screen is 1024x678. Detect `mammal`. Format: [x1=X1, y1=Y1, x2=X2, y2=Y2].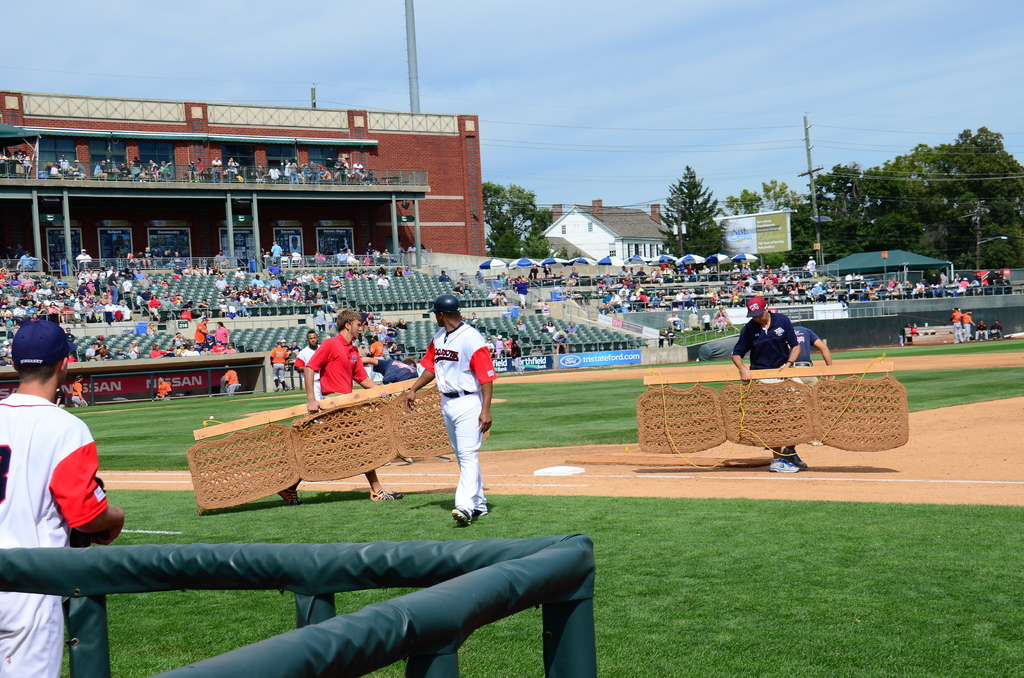
[x1=94, y1=336, x2=108, y2=362].
